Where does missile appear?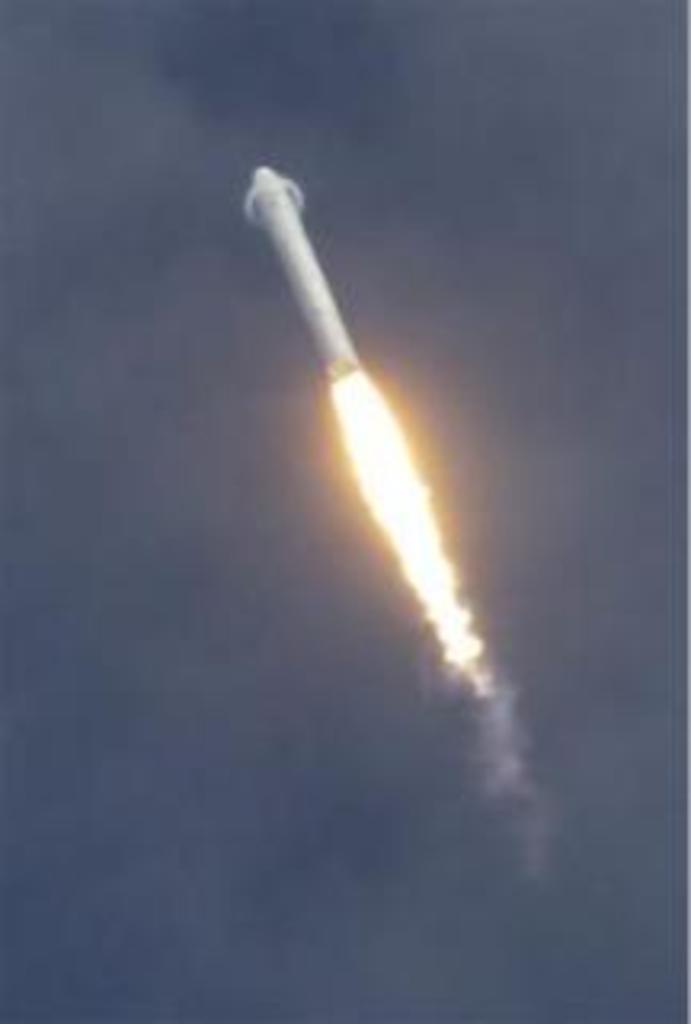
Appears at (240,160,365,378).
